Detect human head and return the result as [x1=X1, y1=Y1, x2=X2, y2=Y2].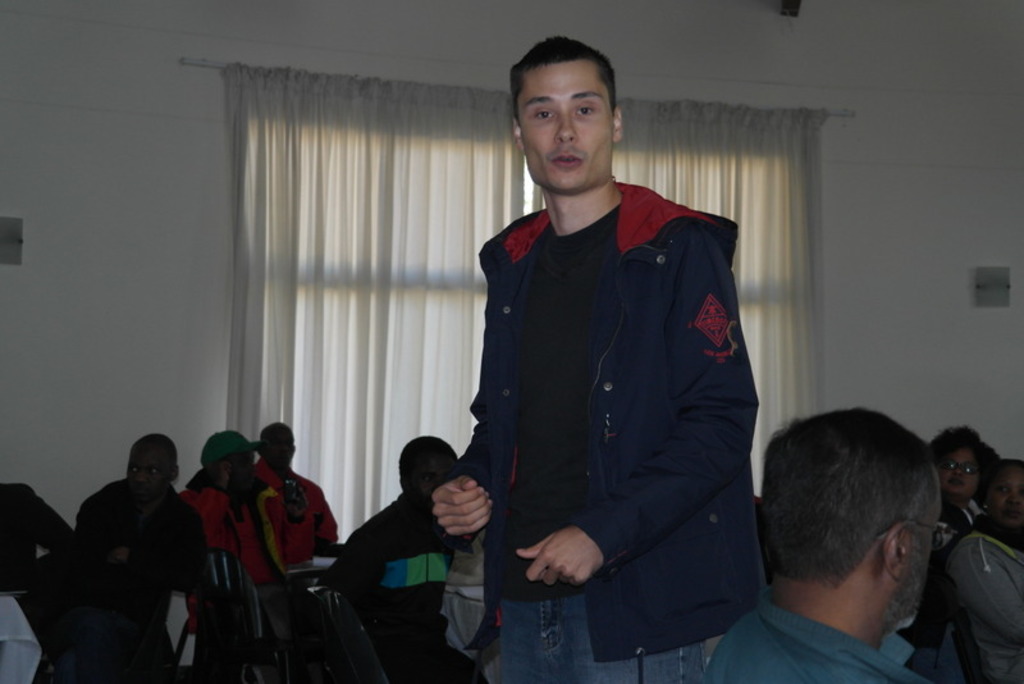
[x1=397, y1=430, x2=457, y2=509].
